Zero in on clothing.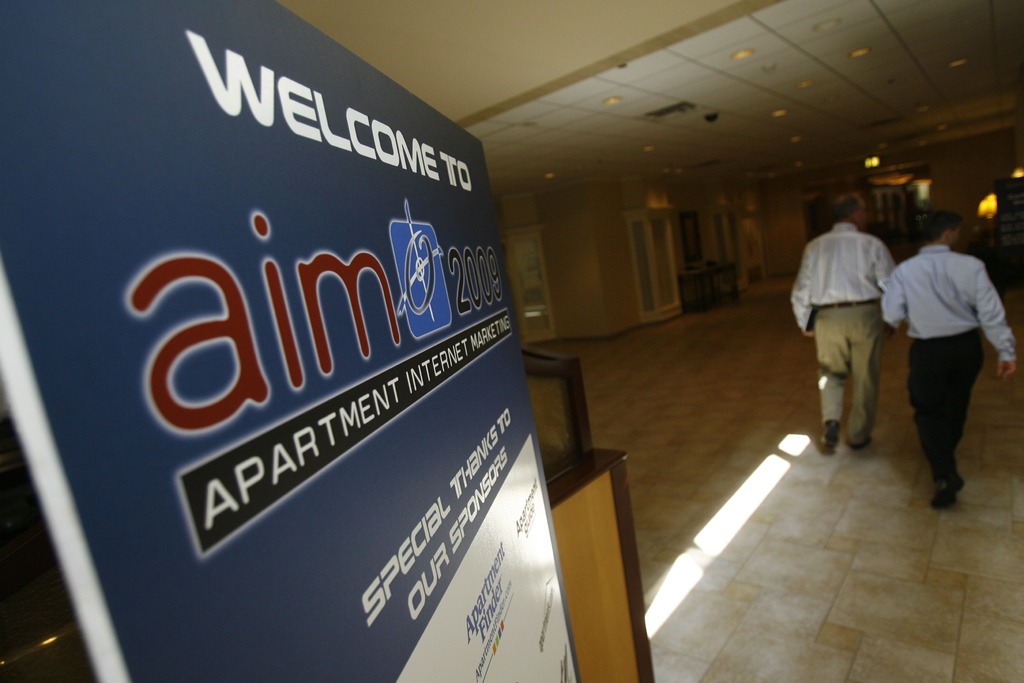
Zeroed in: {"left": 876, "top": 247, "right": 1022, "bottom": 490}.
